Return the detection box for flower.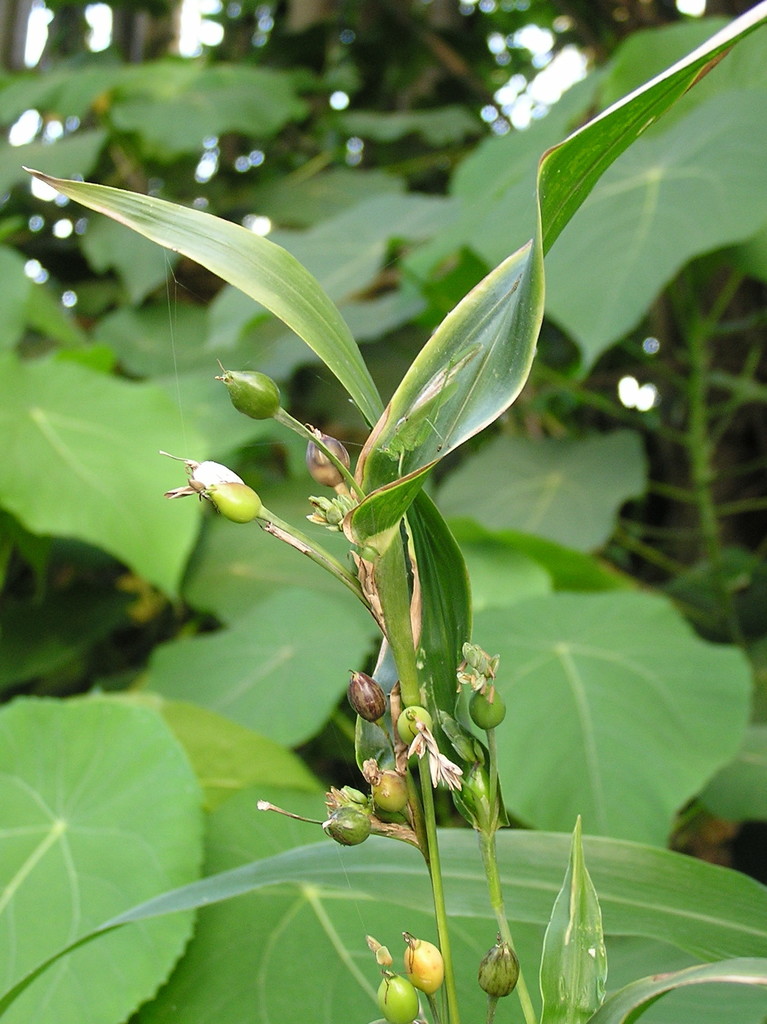
bbox(408, 715, 457, 788).
